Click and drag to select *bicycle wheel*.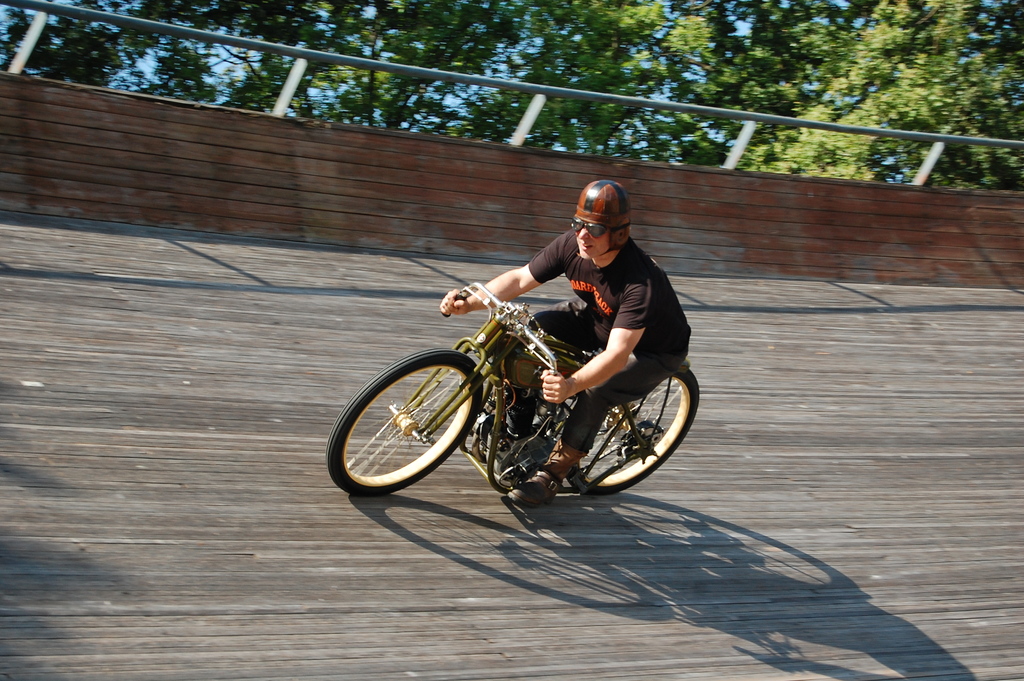
Selection: 338, 344, 495, 502.
